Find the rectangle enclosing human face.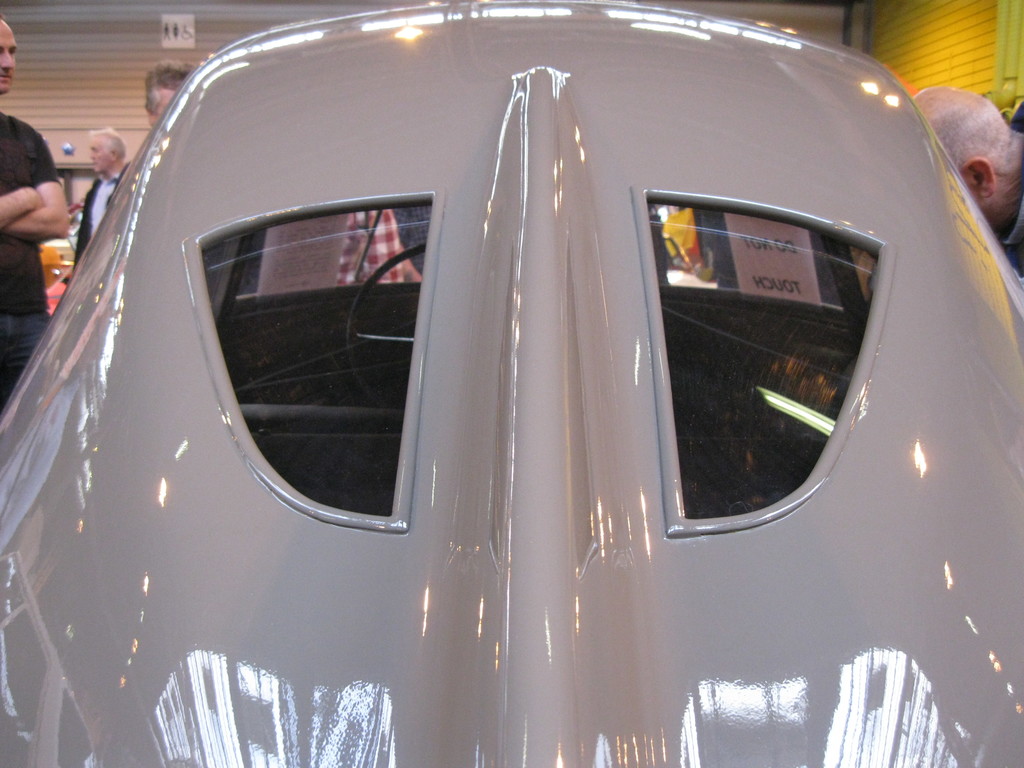
box=[1, 20, 16, 95].
